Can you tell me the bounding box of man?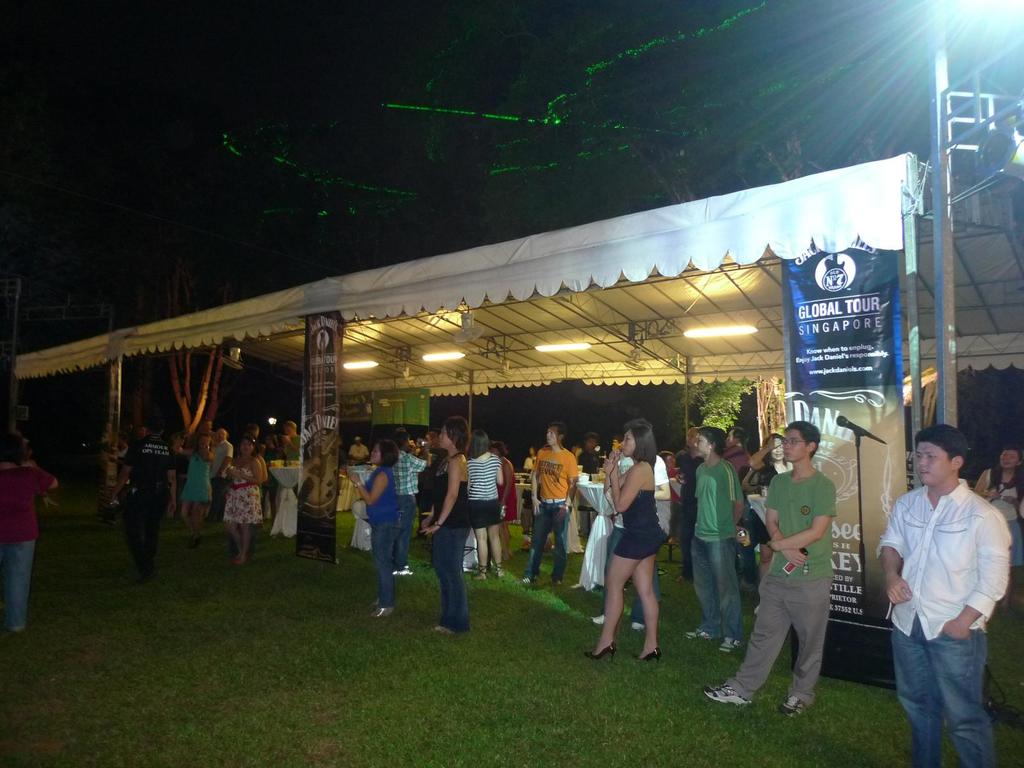
pyautogui.locateOnScreen(703, 415, 833, 721).
